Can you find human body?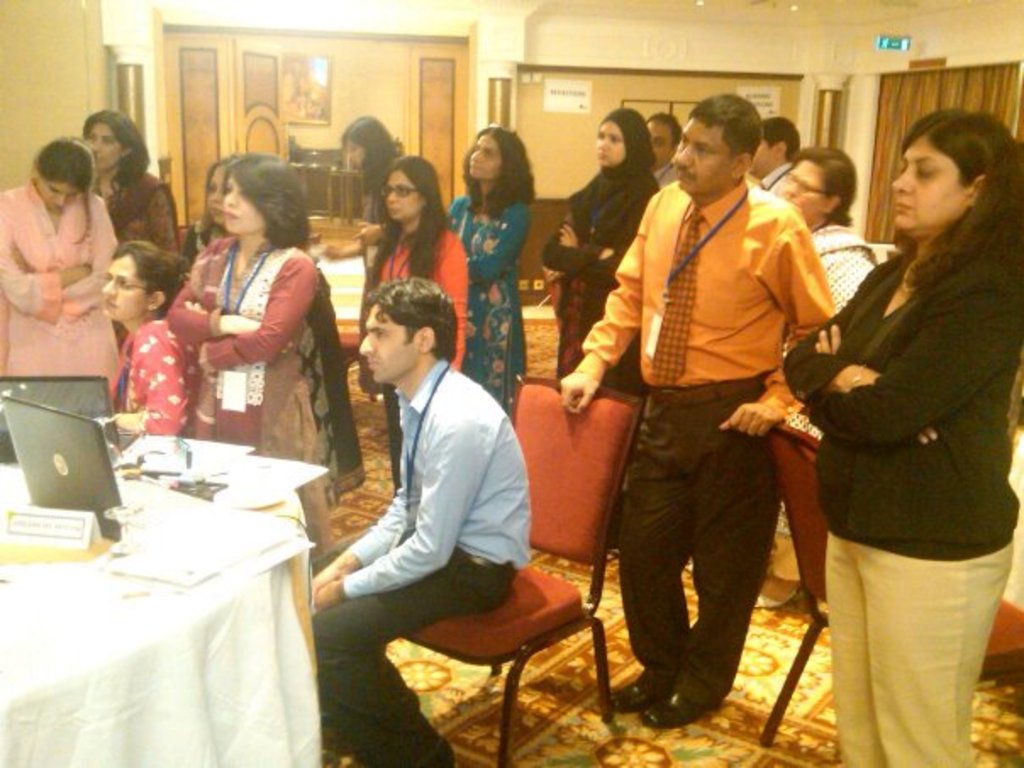
Yes, bounding box: crop(90, 164, 183, 258).
